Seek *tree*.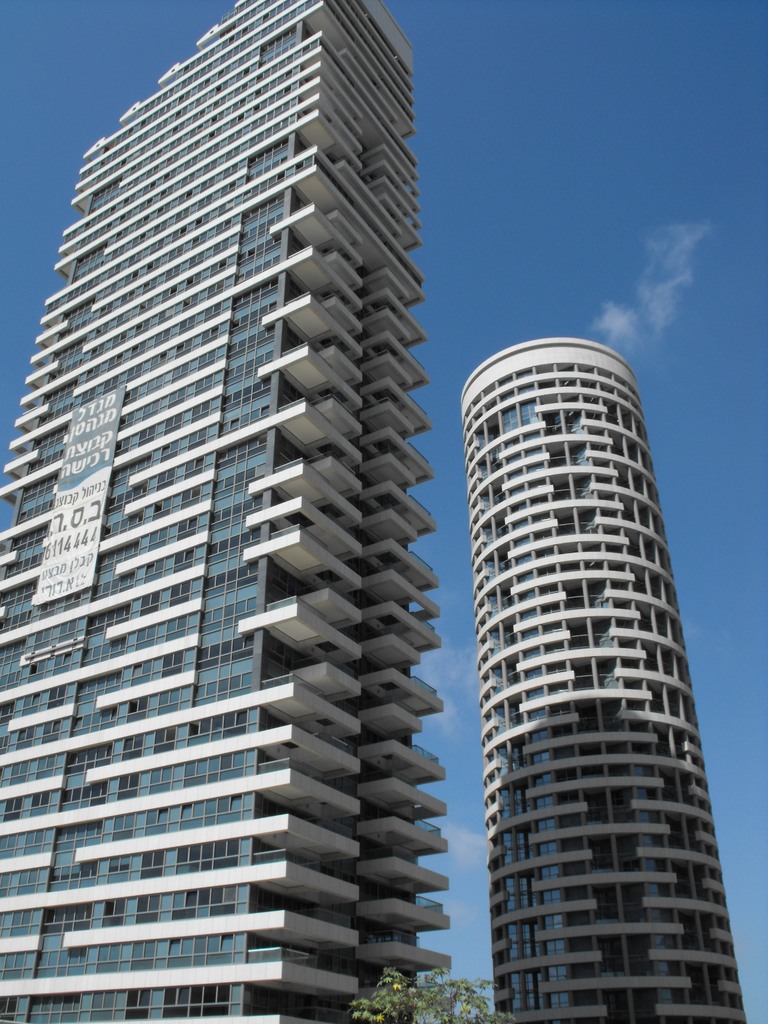
left=353, top=945, right=520, bottom=1023.
